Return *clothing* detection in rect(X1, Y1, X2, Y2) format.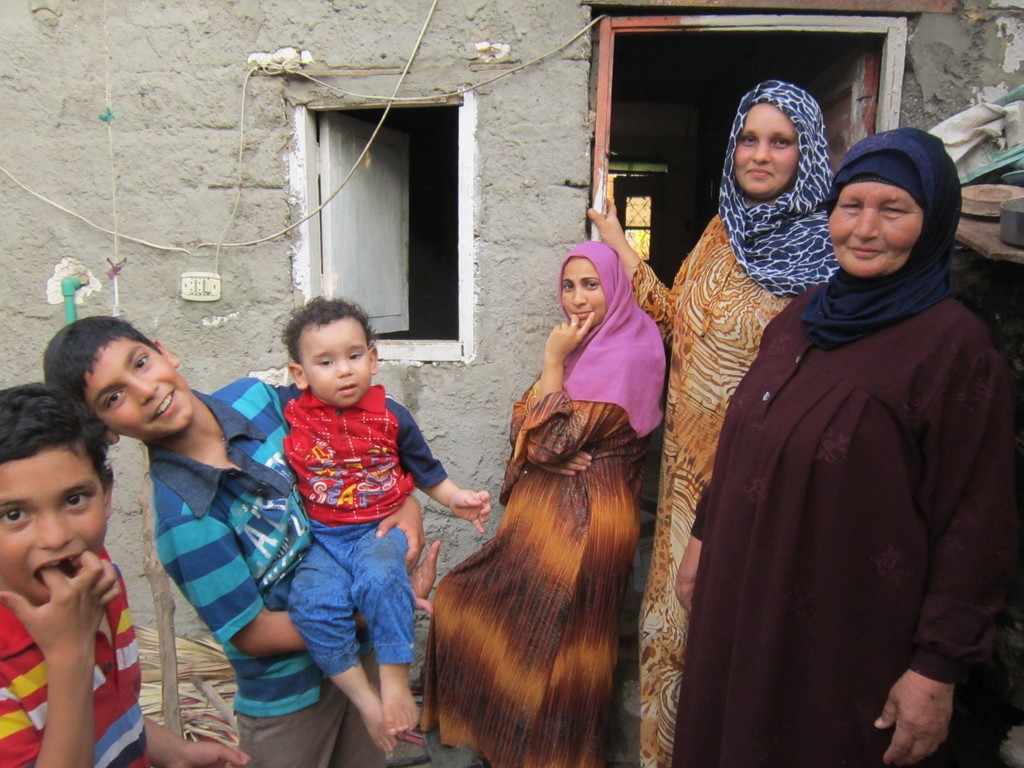
rect(419, 295, 668, 767).
